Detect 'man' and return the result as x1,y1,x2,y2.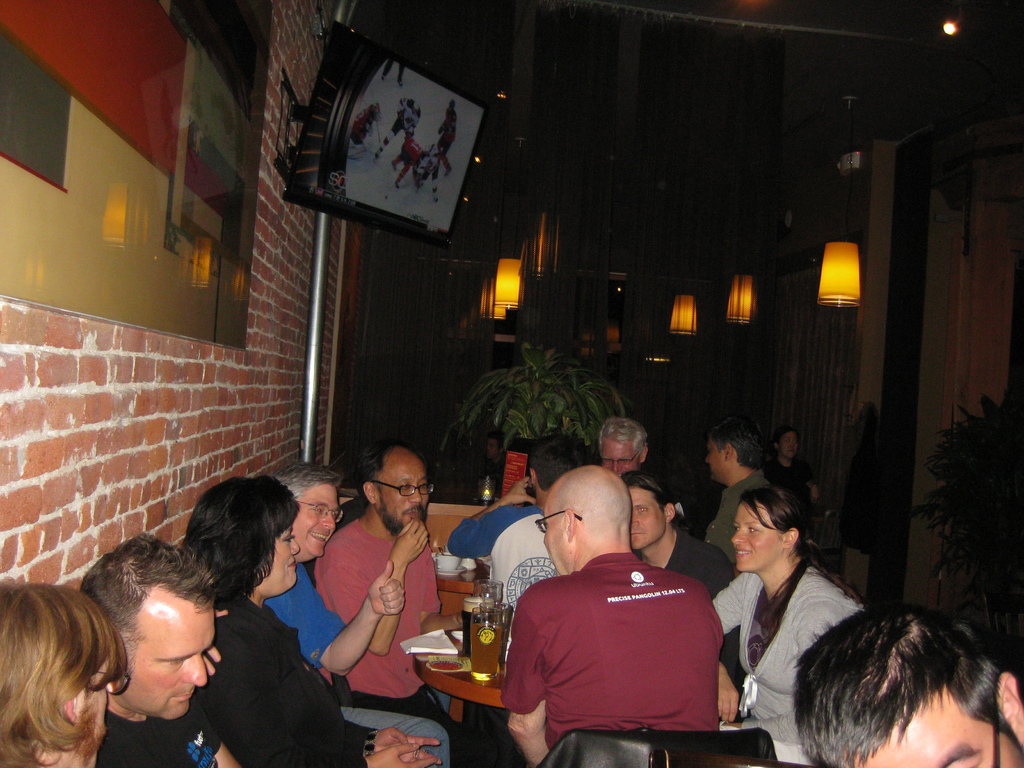
303,440,474,732.
